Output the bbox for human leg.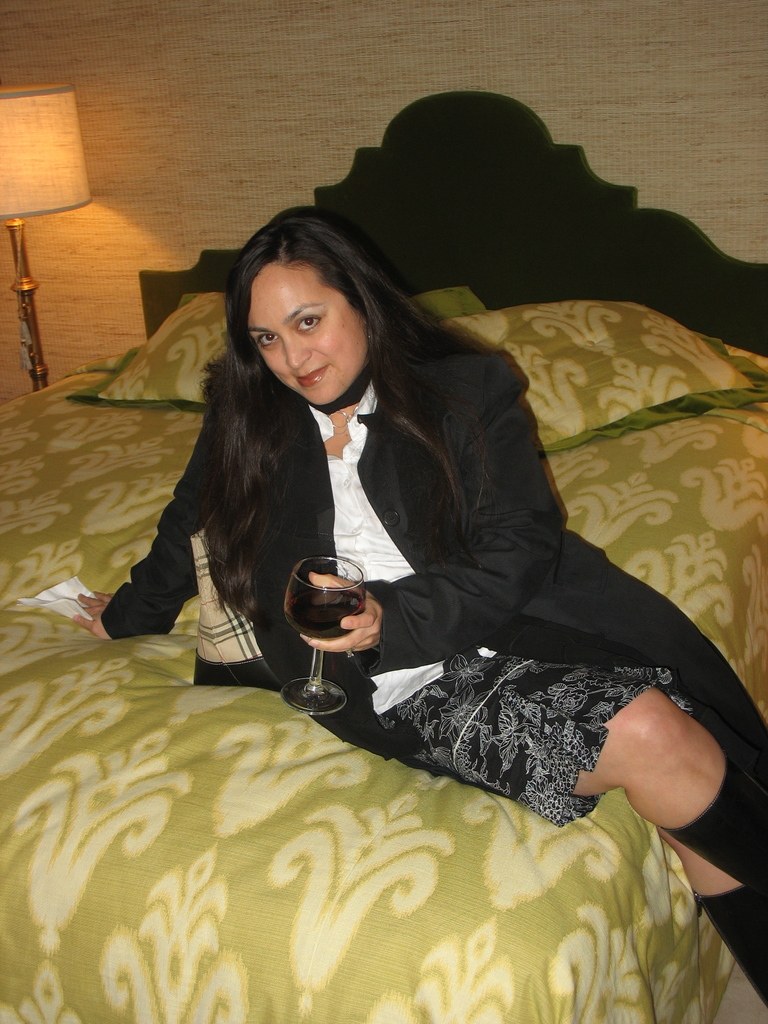
<region>340, 643, 767, 894</region>.
